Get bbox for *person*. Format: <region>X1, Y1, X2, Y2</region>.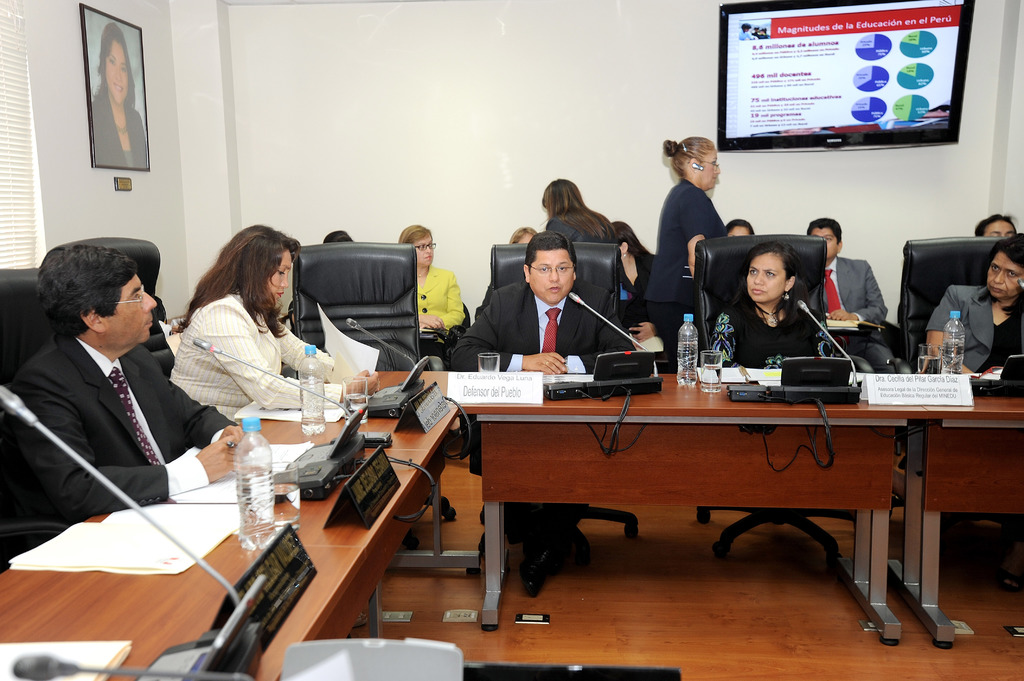
<region>0, 241, 248, 566</region>.
